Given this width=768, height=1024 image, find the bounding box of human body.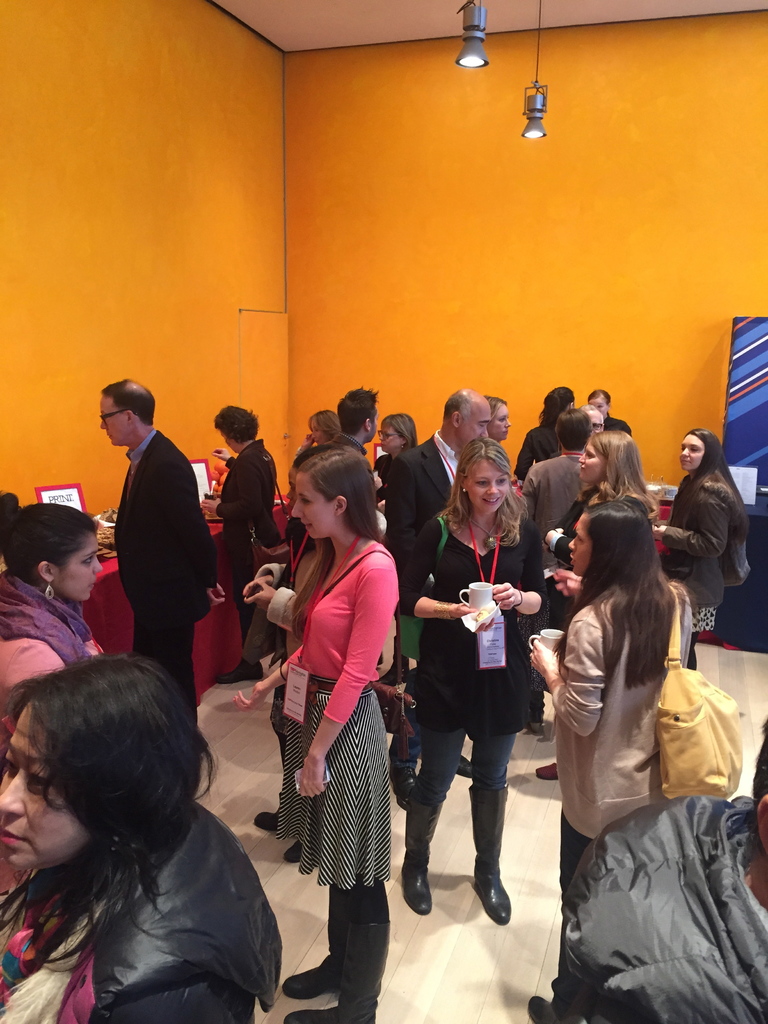
box(637, 413, 756, 588).
